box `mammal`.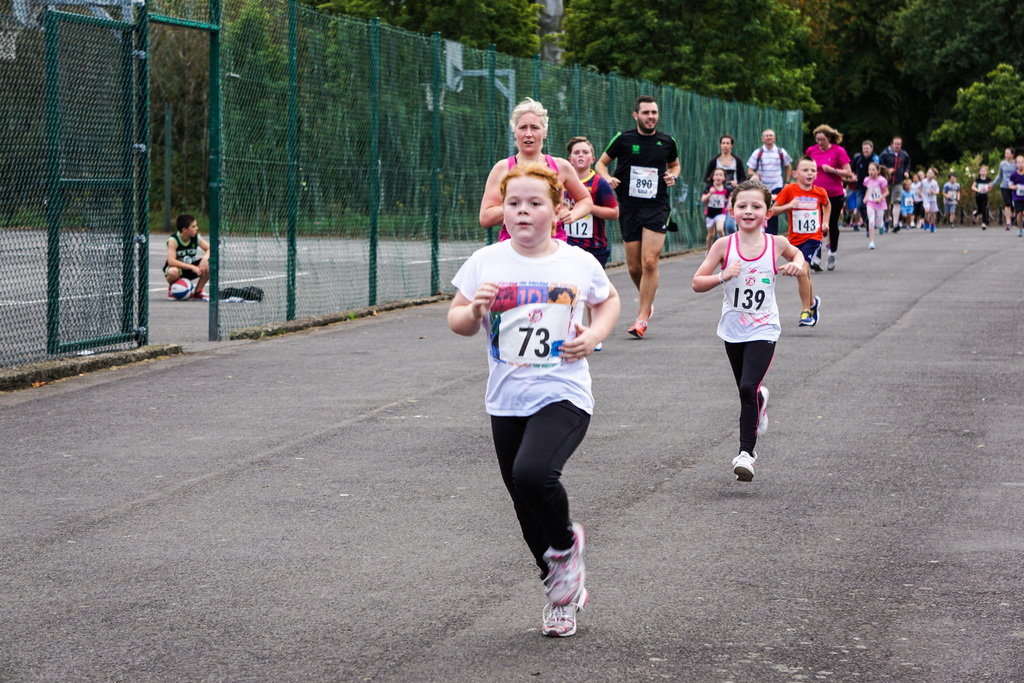
702/165/732/239.
